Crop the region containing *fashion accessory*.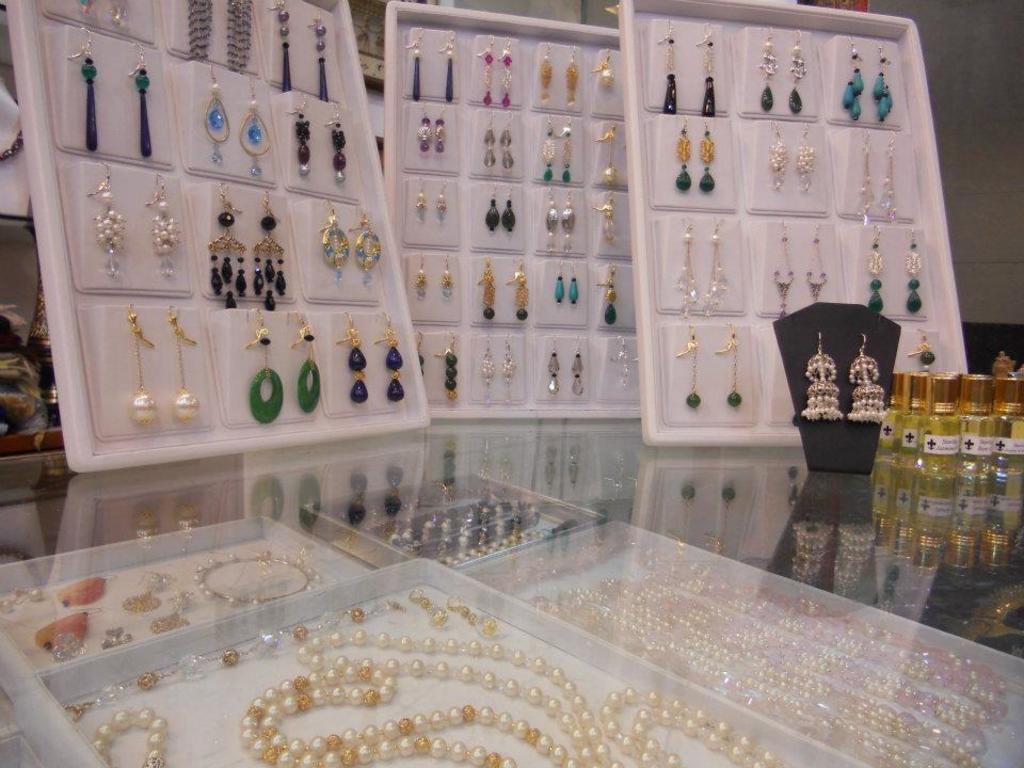
Crop region: 410:177:429:225.
